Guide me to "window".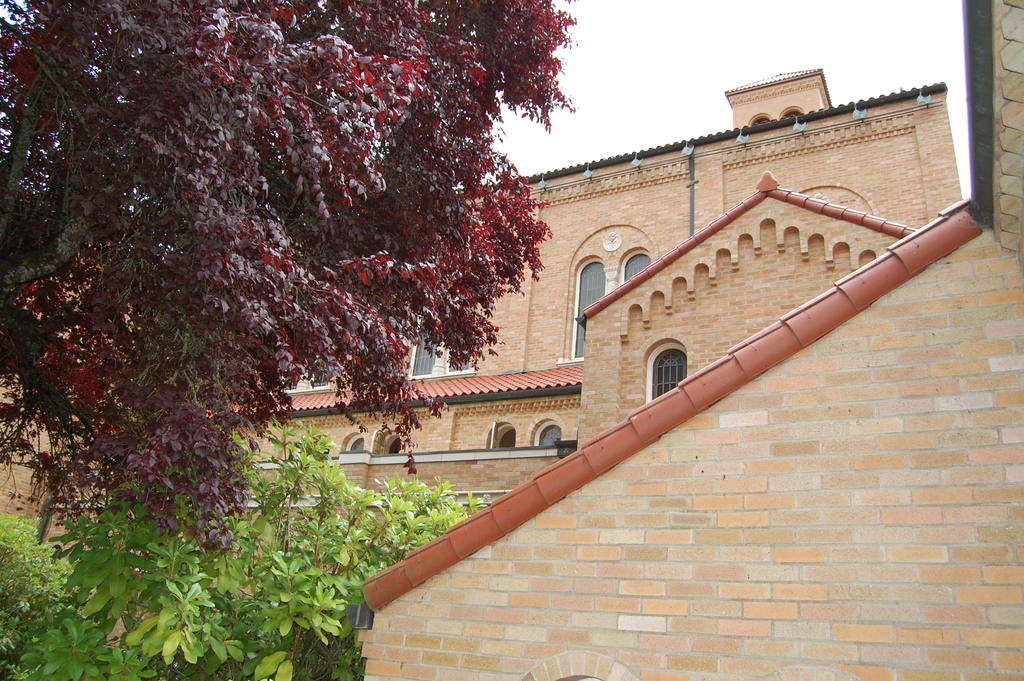
Guidance: pyautogui.locateOnScreen(493, 424, 514, 444).
